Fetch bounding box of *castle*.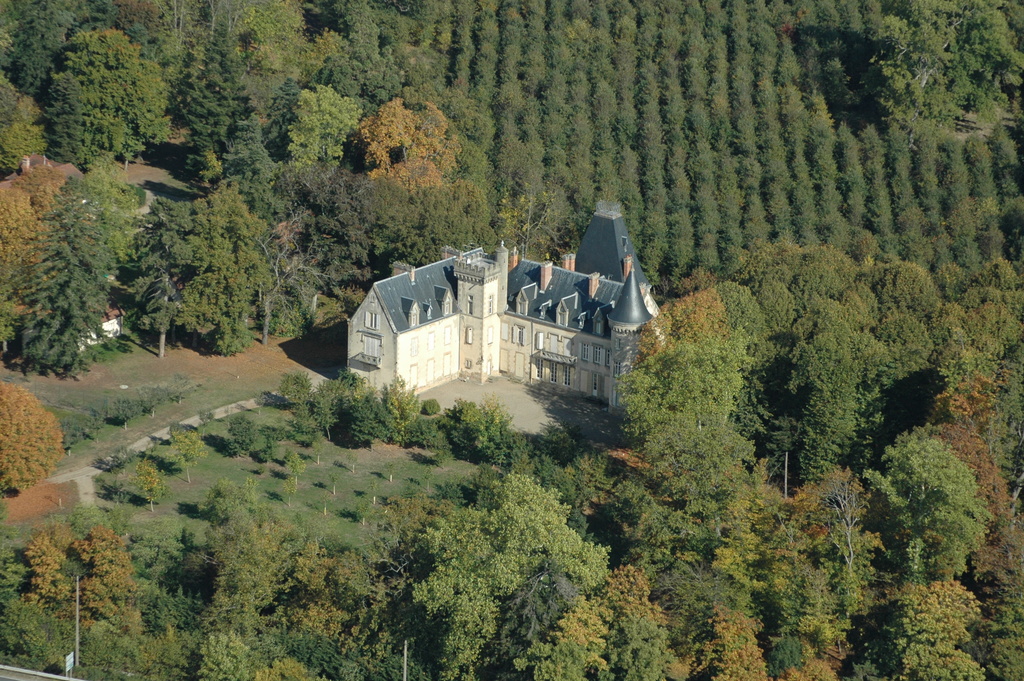
Bbox: detection(315, 233, 632, 450).
